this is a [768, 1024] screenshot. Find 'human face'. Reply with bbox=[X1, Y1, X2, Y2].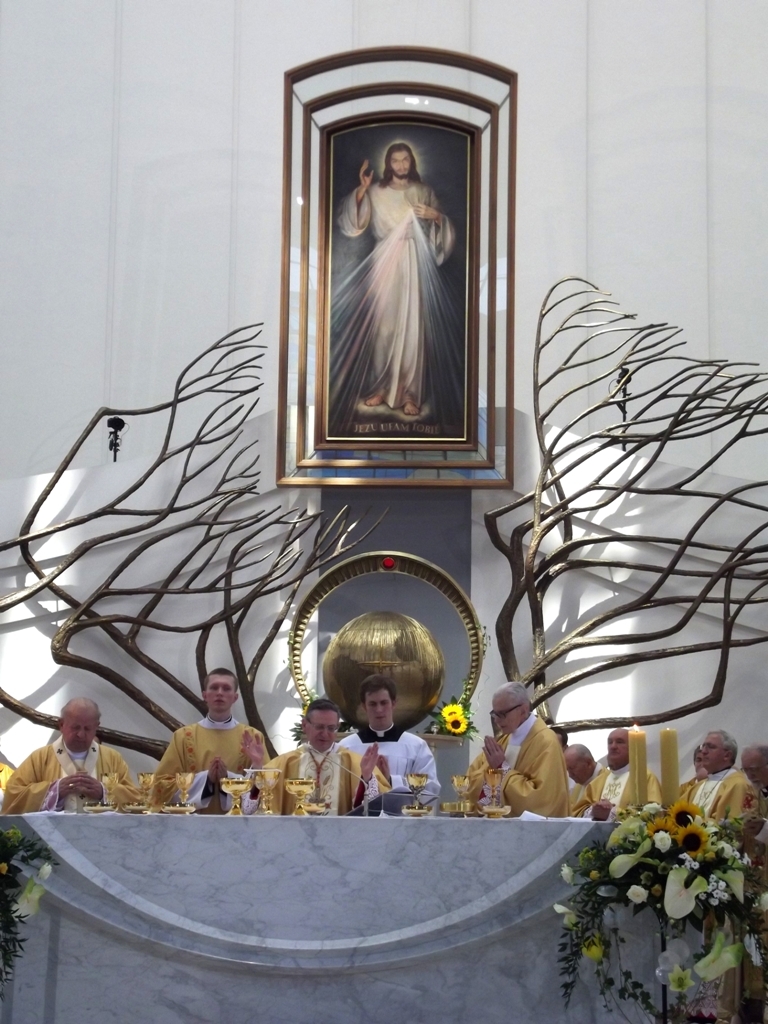
bbox=[314, 707, 342, 746].
